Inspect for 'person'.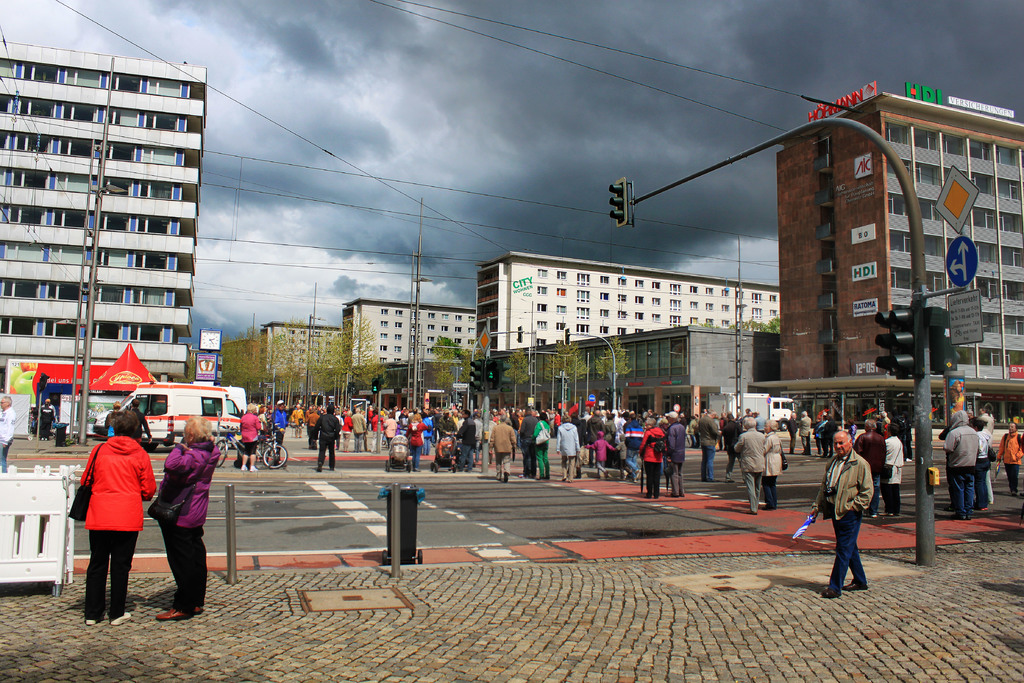
Inspection: <region>314, 403, 333, 465</region>.
